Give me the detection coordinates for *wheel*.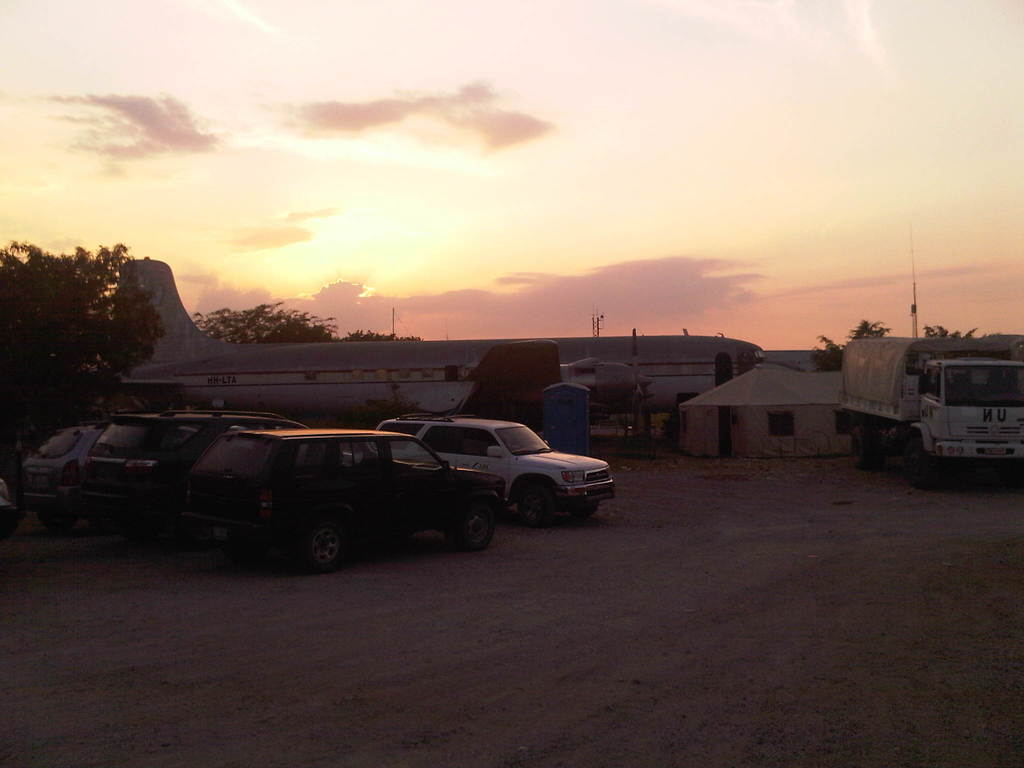
left=903, top=442, right=947, bottom=491.
